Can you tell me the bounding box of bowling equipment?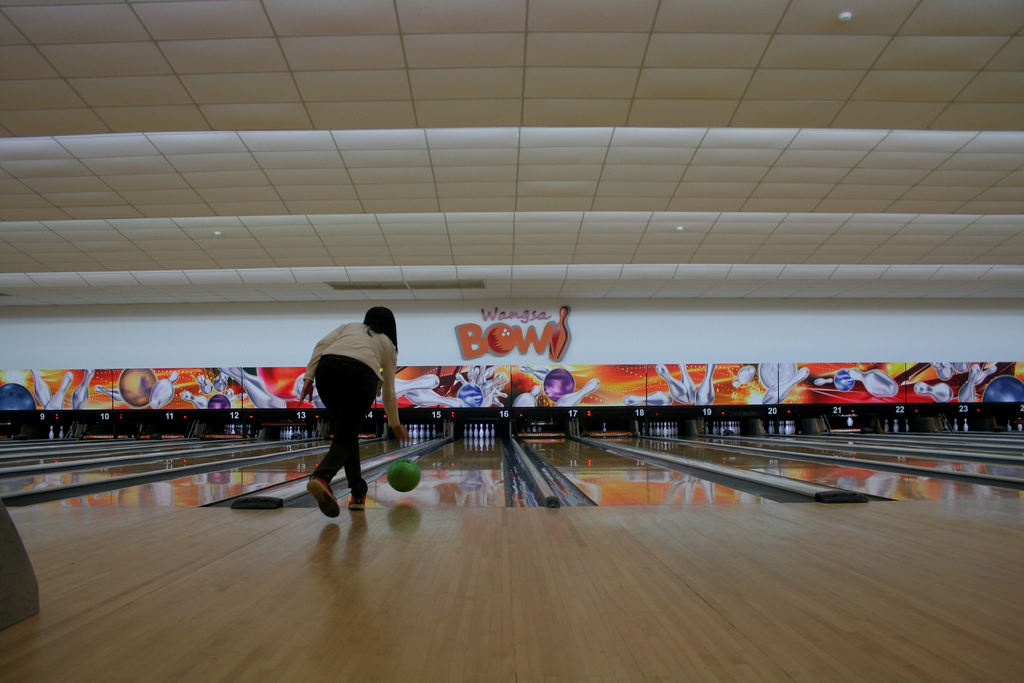
[491, 421, 495, 438].
